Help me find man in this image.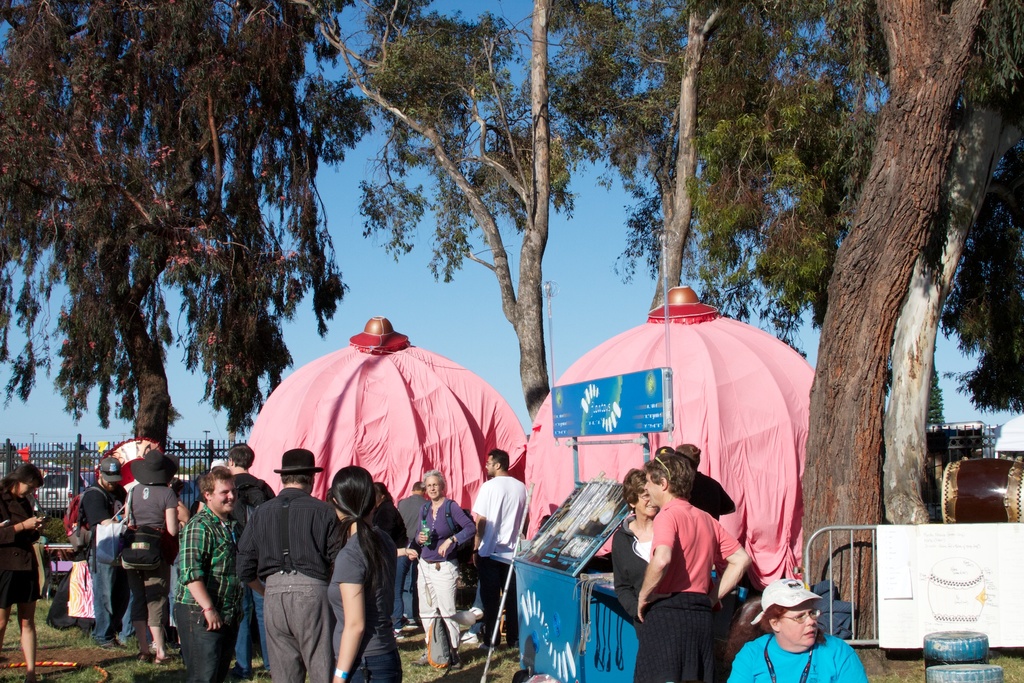
Found it: {"left": 237, "top": 449, "right": 349, "bottom": 682}.
